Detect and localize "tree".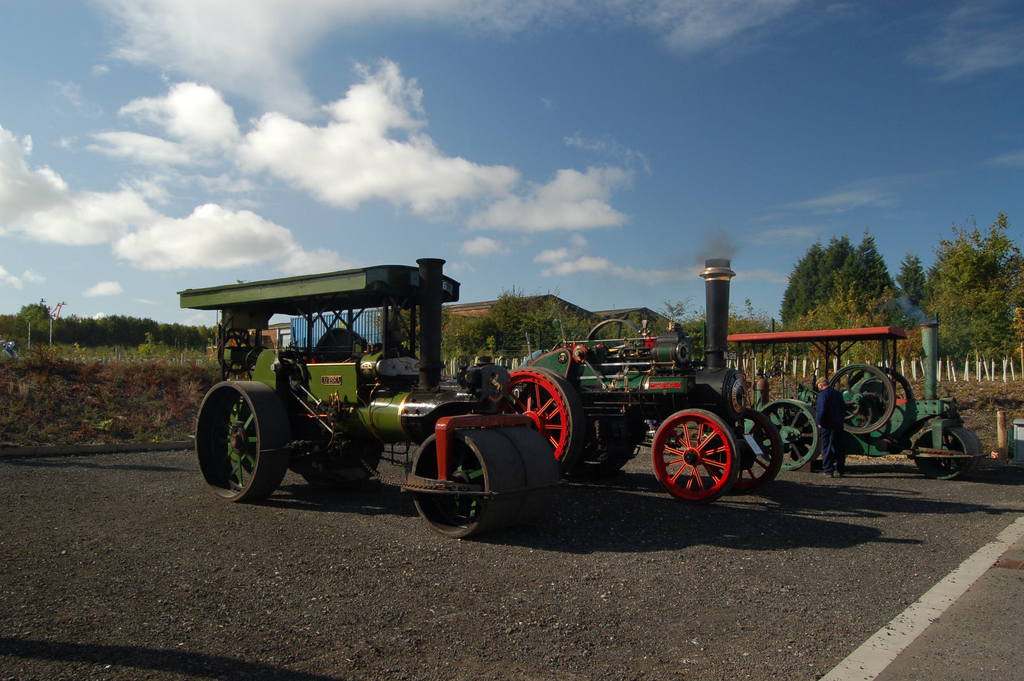
Localized at {"x1": 767, "y1": 228, "x2": 916, "y2": 364}.
